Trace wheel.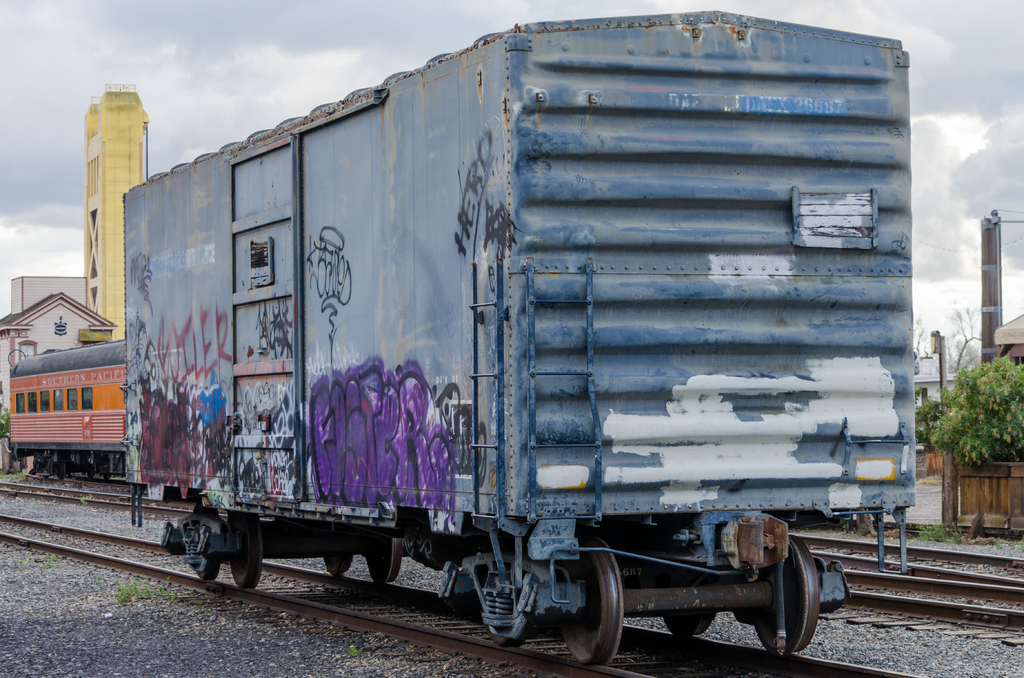
Traced to (557,526,627,665).
